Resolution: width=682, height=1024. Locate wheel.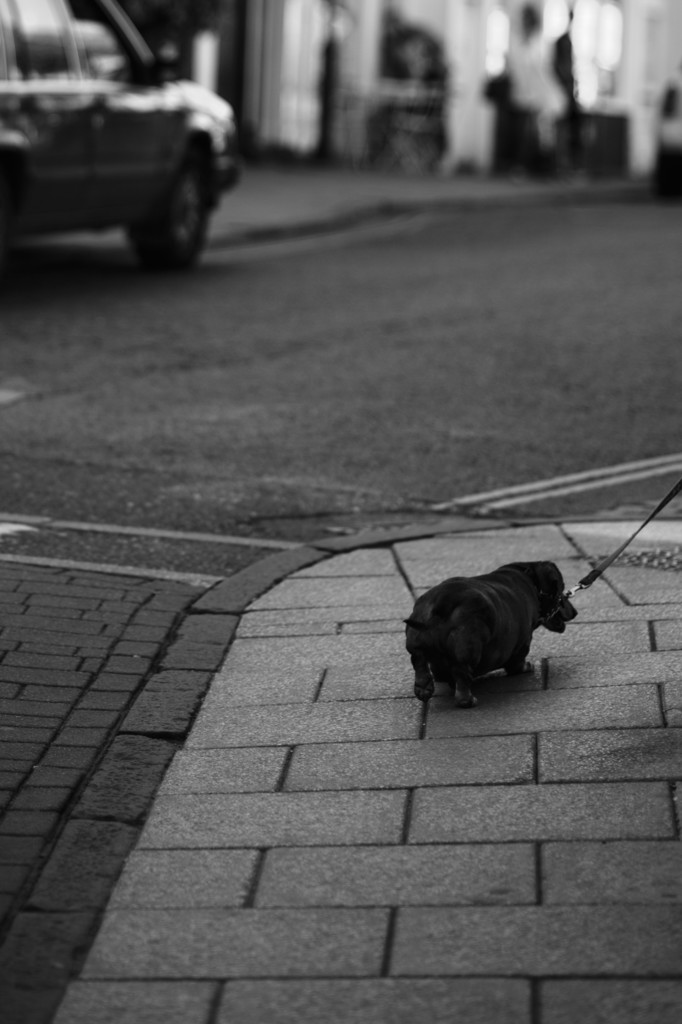
crop(118, 129, 214, 275).
